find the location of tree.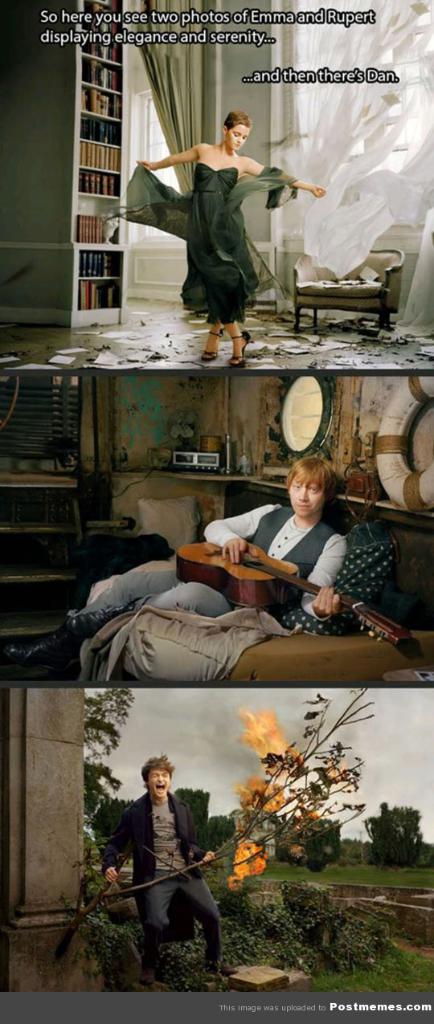
Location: x1=79 y1=687 x2=141 y2=875.
